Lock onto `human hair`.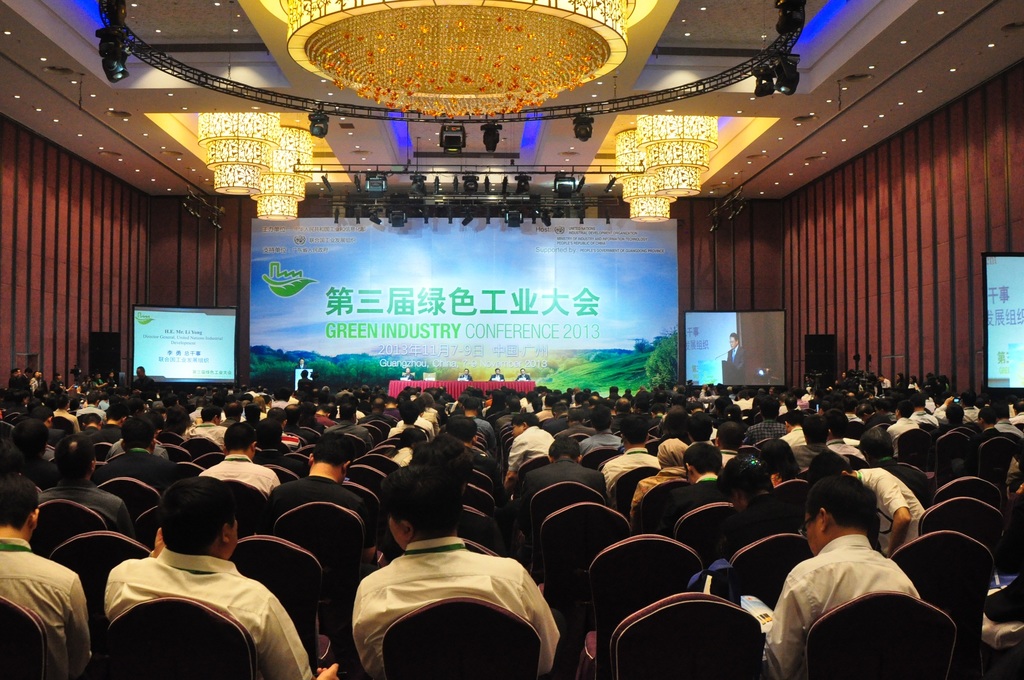
Locked: bbox=(554, 429, 583, 457).
